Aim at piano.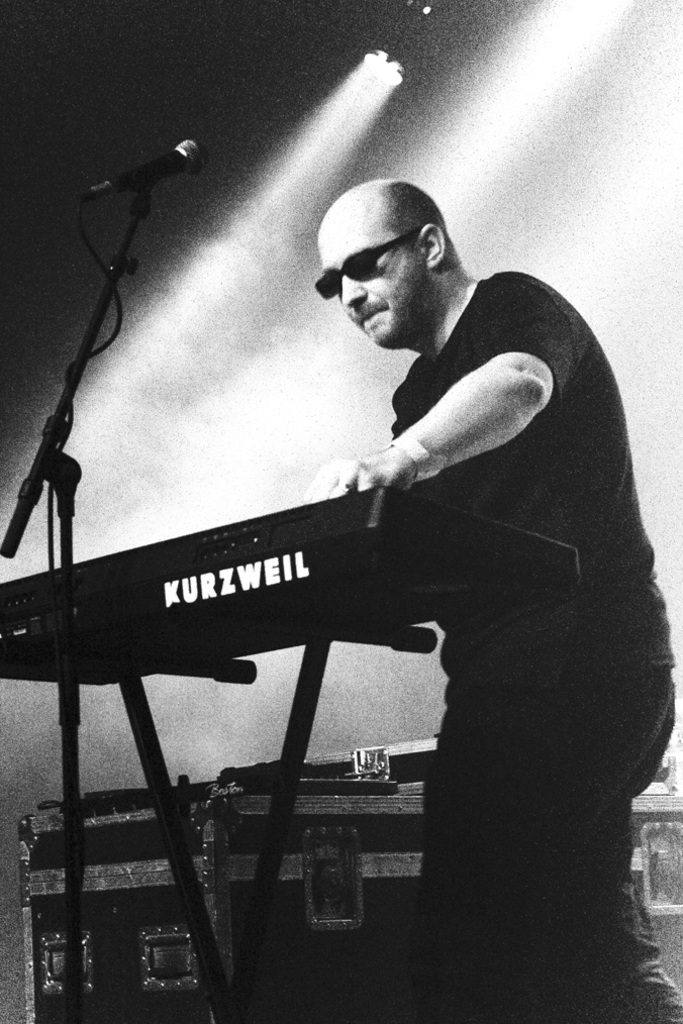
Aimed at select_region(0, 481, 581, 695).
